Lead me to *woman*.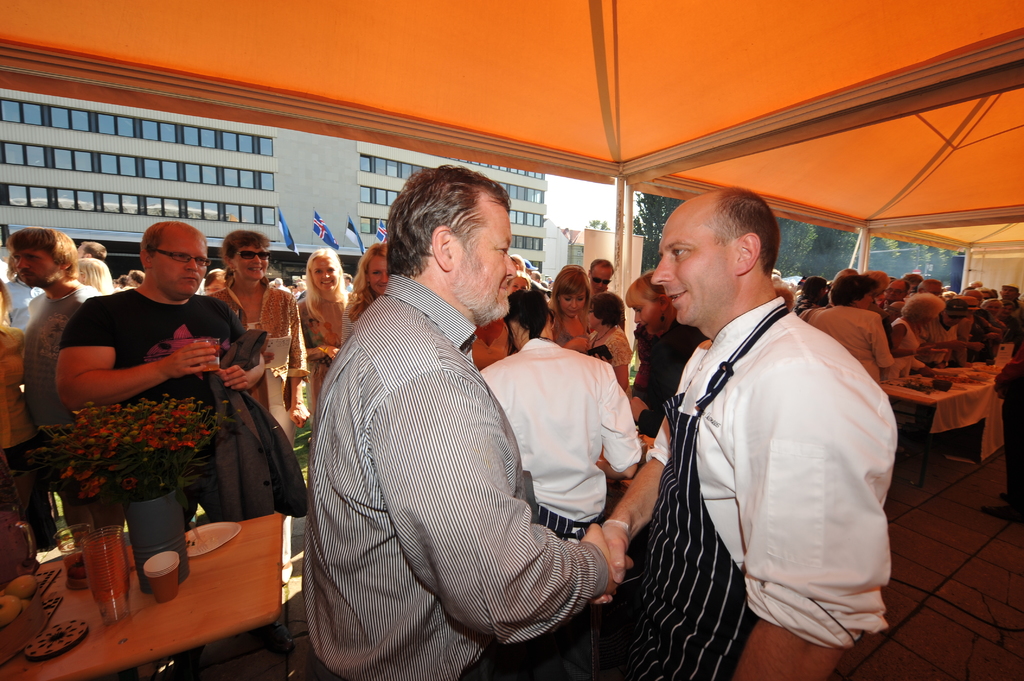
Lead to <box>0,289,60,547</box>.
